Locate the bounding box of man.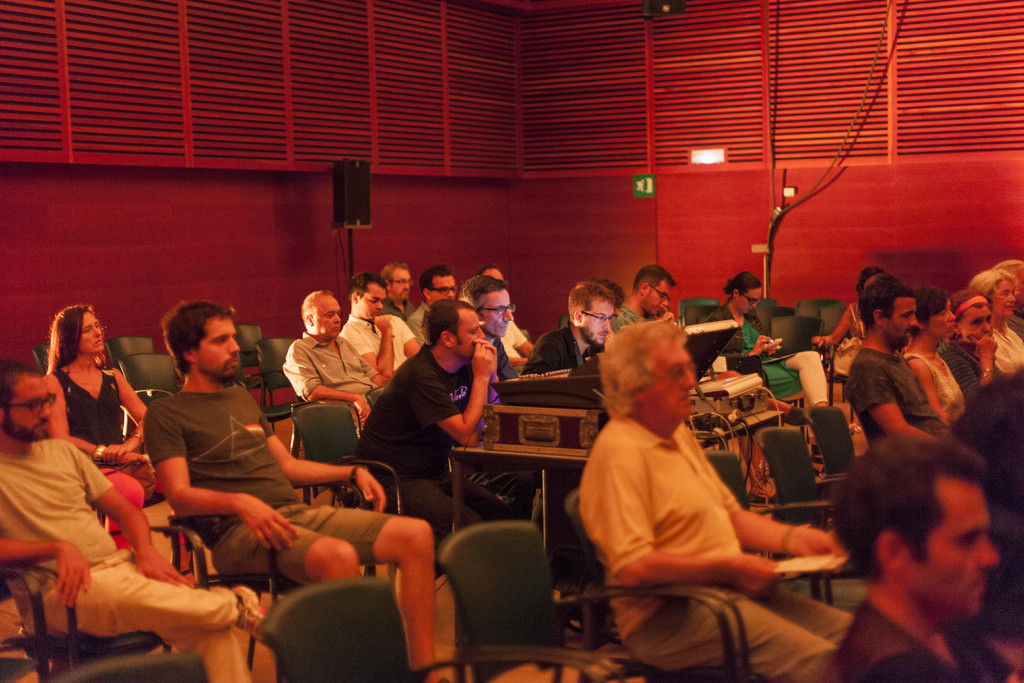
Bounding box: select_region(610, 267, 676, 336).
